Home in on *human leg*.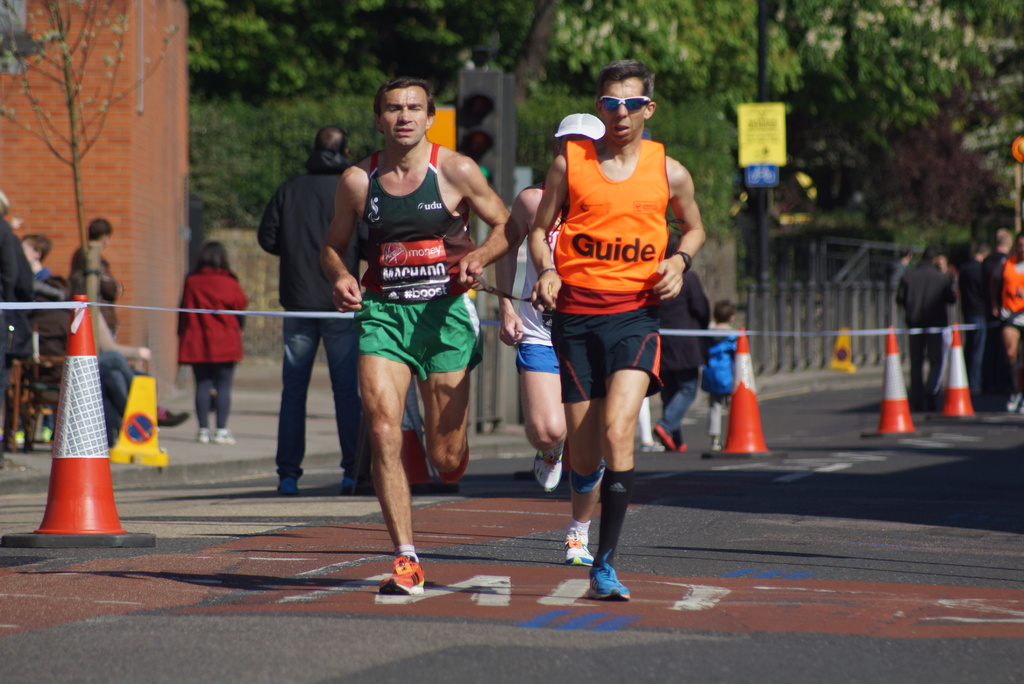
Homed in at [left=266, top=318, right=315, bottom=491].
